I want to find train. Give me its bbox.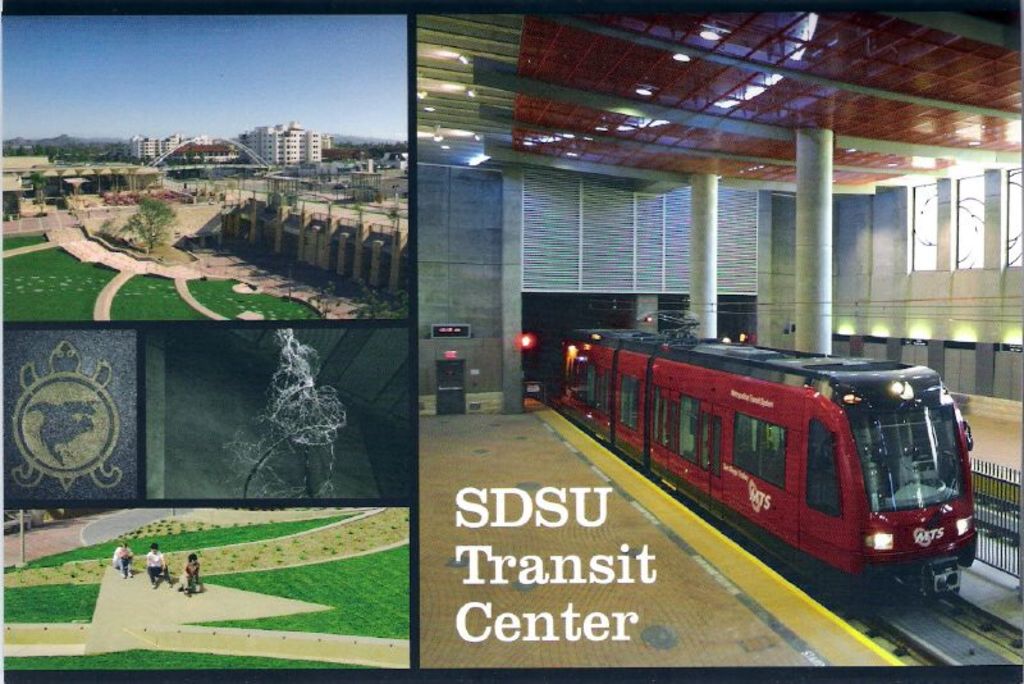
553 313 973 608.
